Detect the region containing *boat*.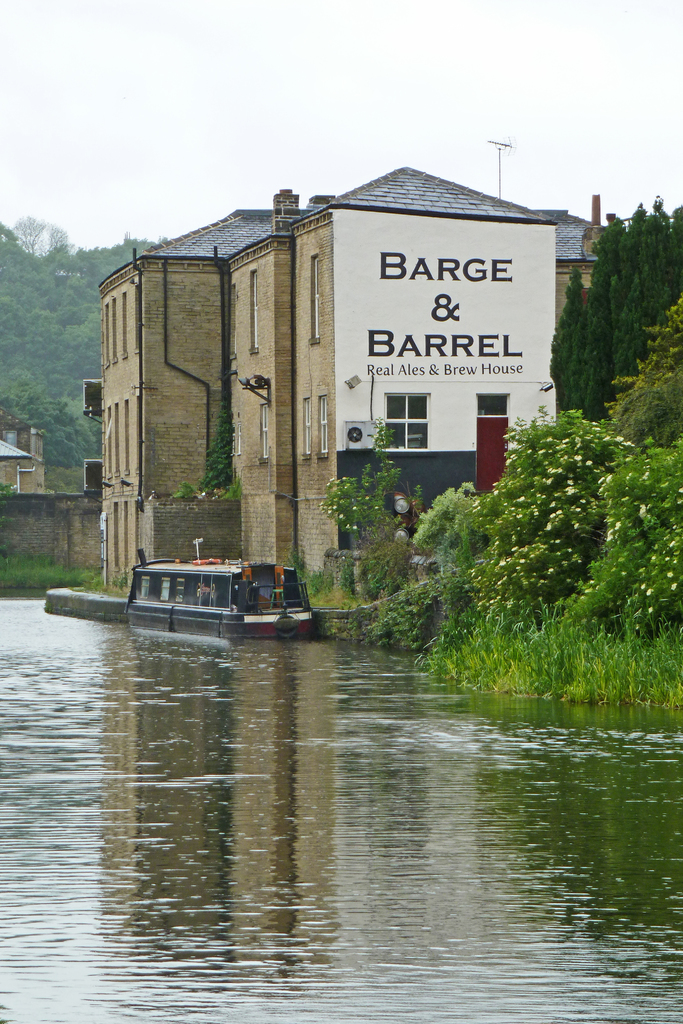
detection(110, 527, 320, 643).
